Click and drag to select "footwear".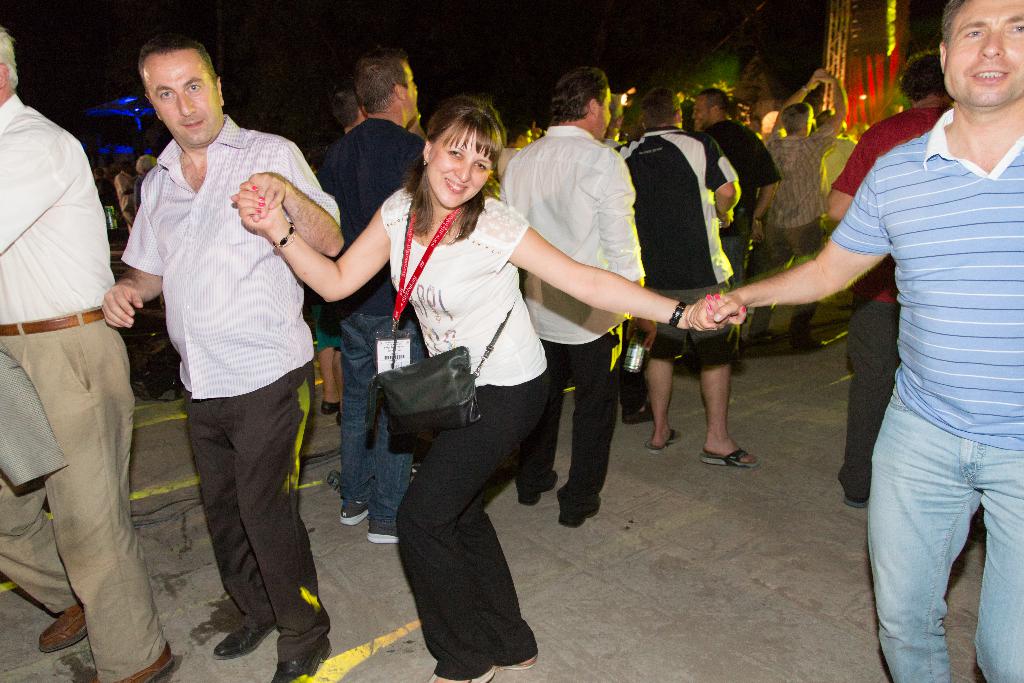
Selection: {"x1": 321, "y1": 399, "x2": 340, "y2": 415}.
